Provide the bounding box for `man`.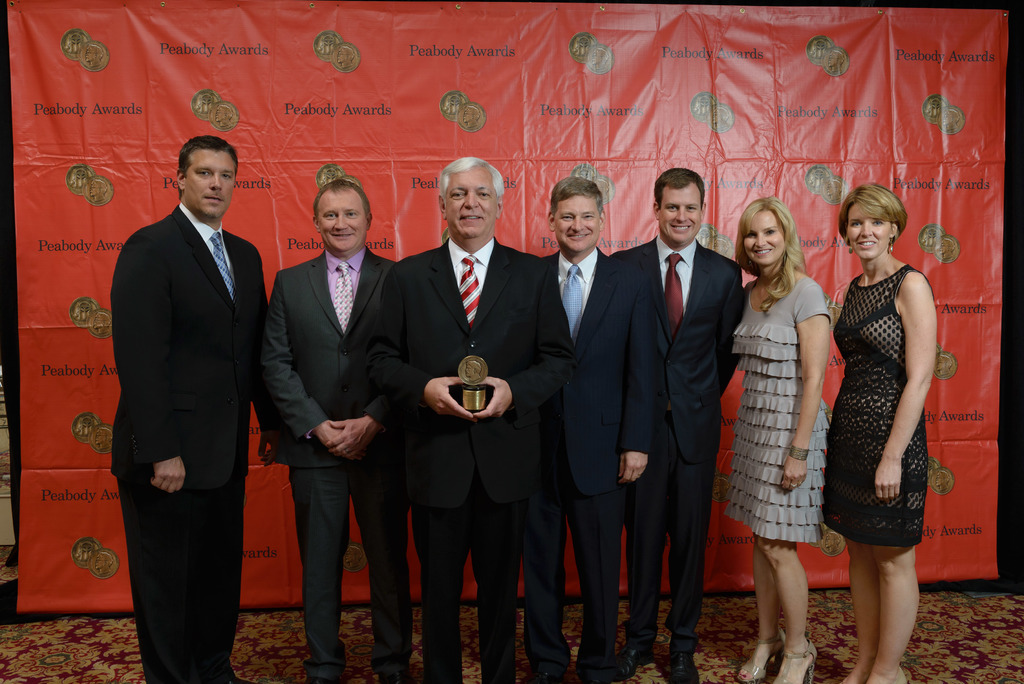
l=367, t=152, r=576, b=683.
